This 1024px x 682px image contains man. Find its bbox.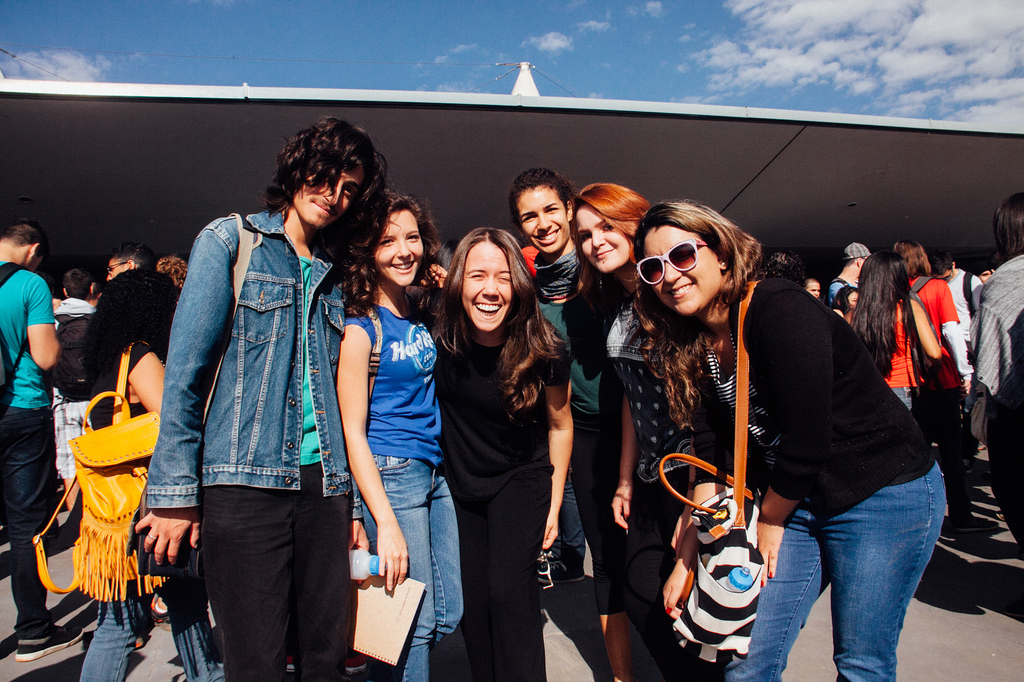
x1=934 y1=248 x2=991 y2=329.
